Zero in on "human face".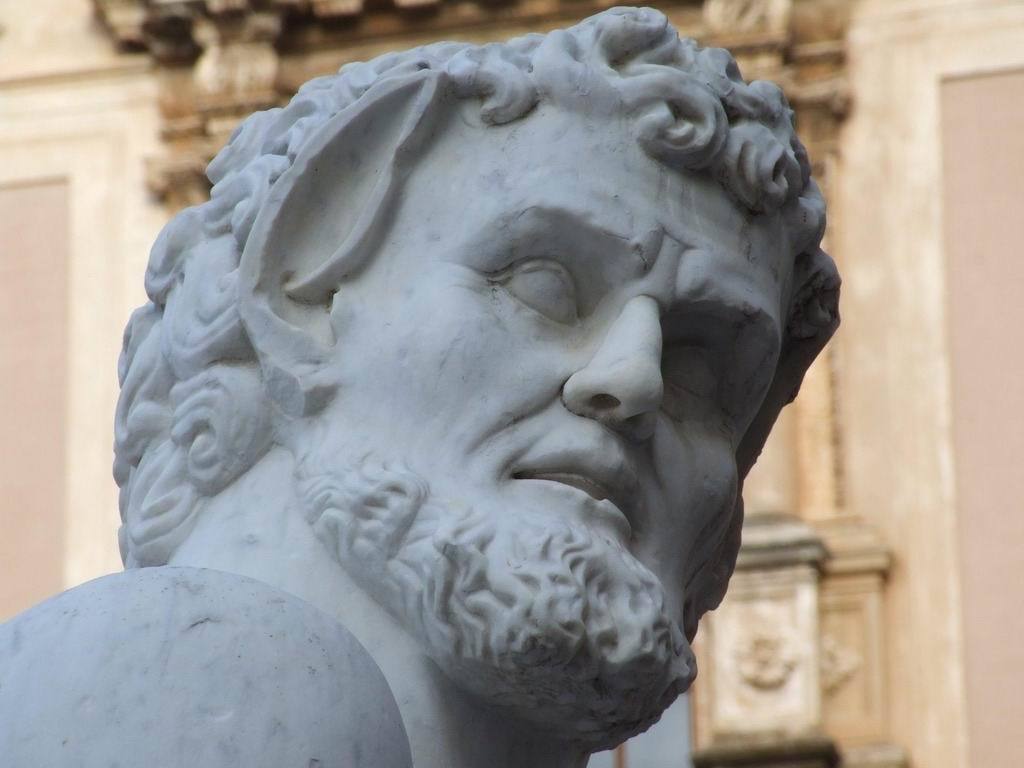
Zeroed in: Rect(343, 113, 789, 629).
